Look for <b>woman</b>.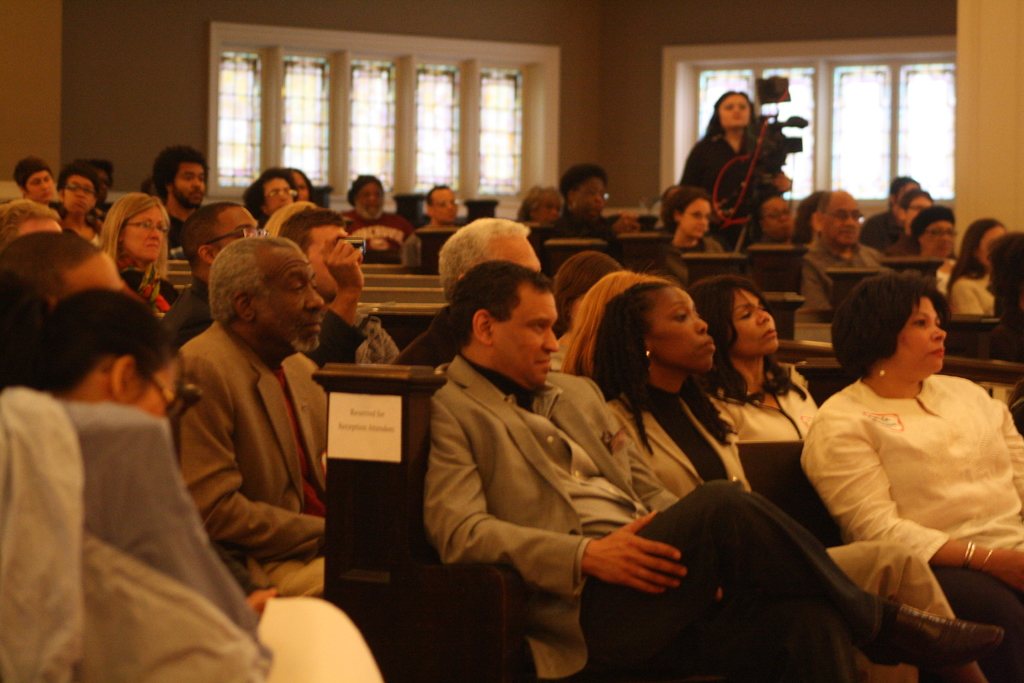
Found: select_region(55, 160, 106, 242).
